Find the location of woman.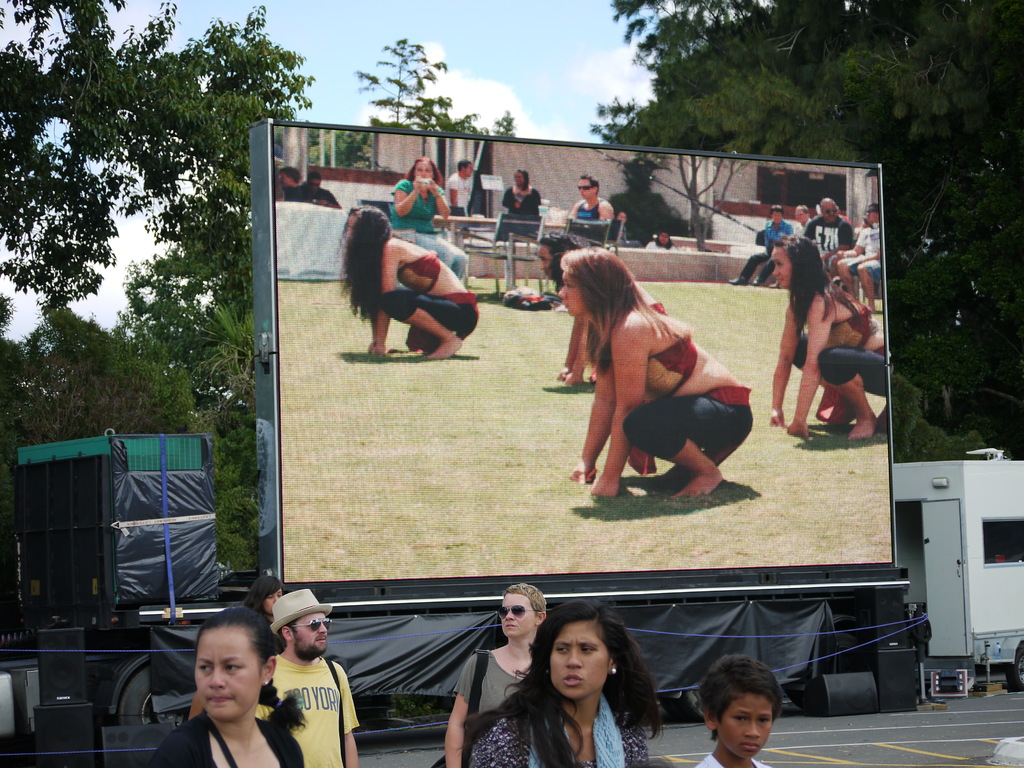
Location: [x1=335, y1=204, x2=476, y2=367].
